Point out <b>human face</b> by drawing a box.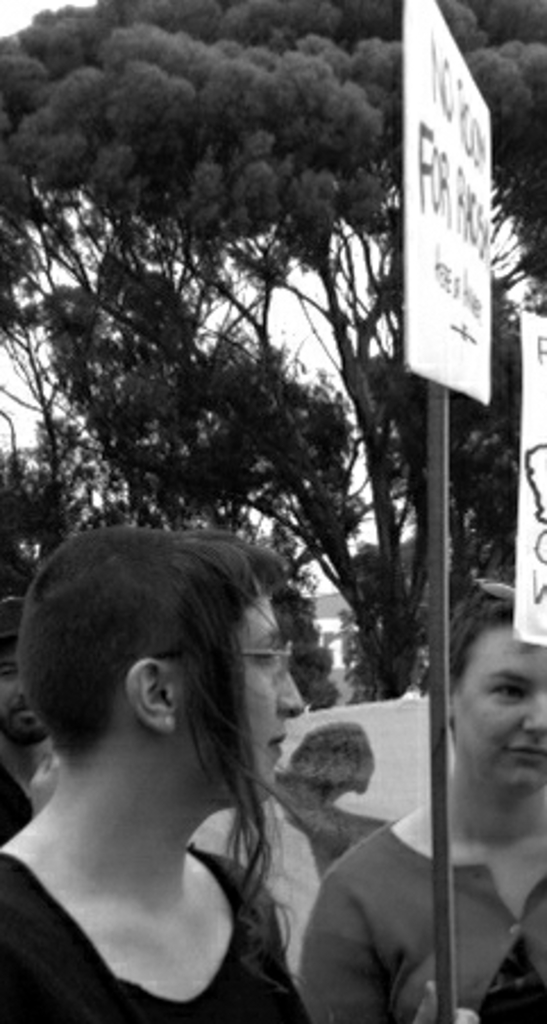
227 584 309 799.
